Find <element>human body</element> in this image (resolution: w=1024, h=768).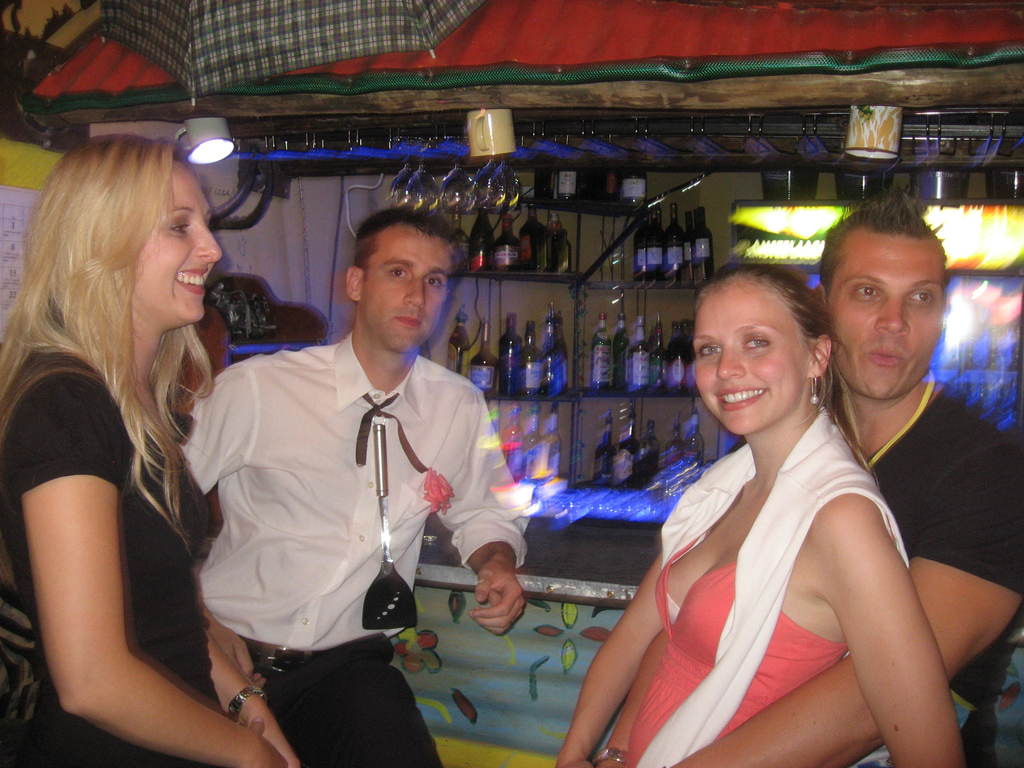
bbox=(7, 134, 285, 764).
